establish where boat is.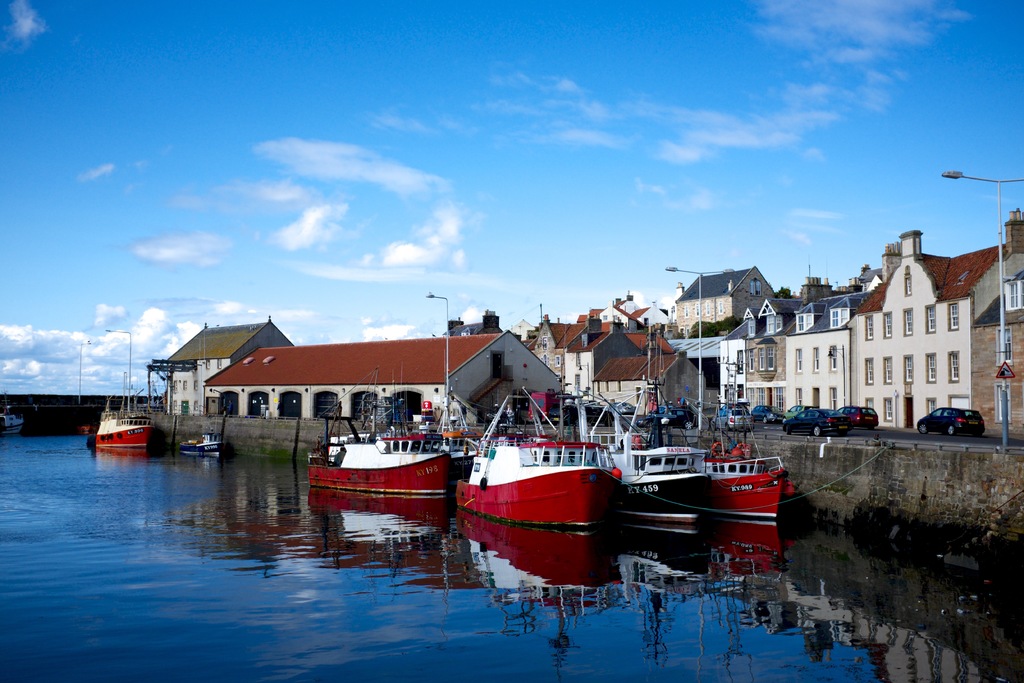
Established at region(305, 411, 475, 522).
